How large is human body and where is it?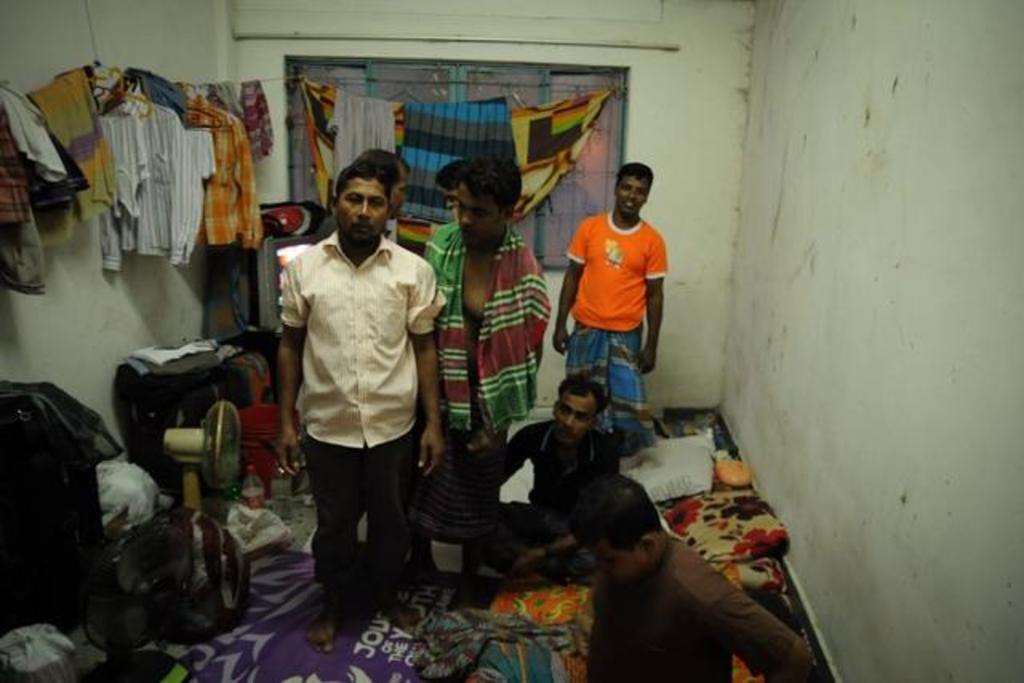
Bounding box: [left=566, top=477, right=803, bottom=681].
